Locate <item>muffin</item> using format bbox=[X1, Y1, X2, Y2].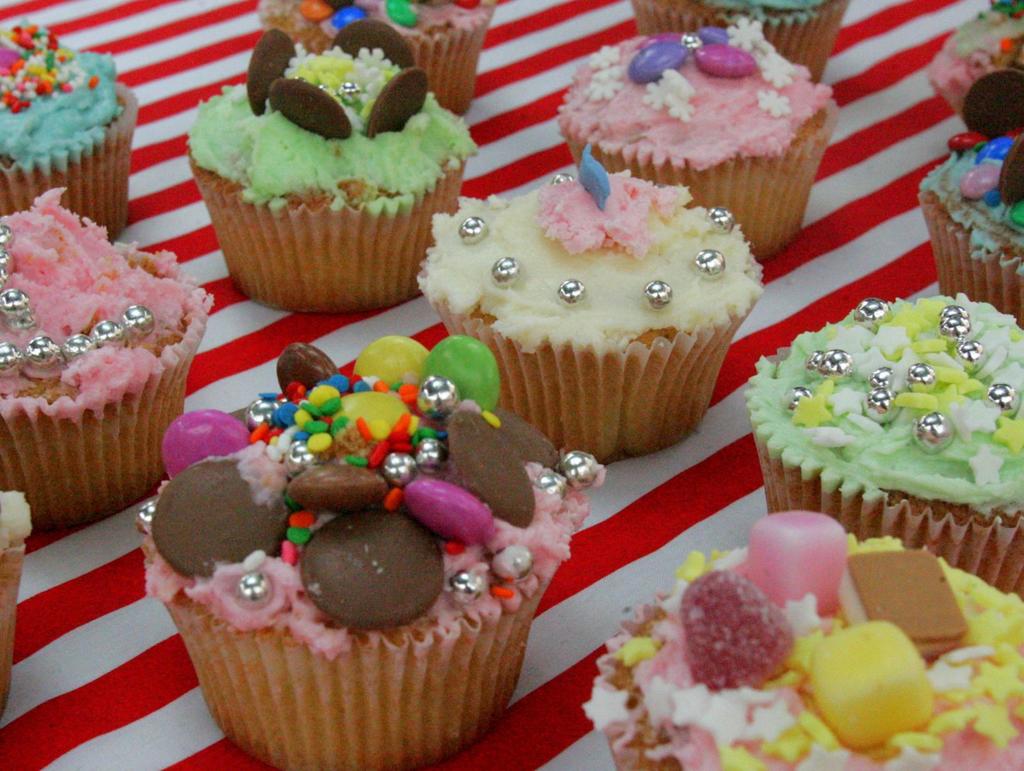
bbox=[924, 0, 1023, 126].
